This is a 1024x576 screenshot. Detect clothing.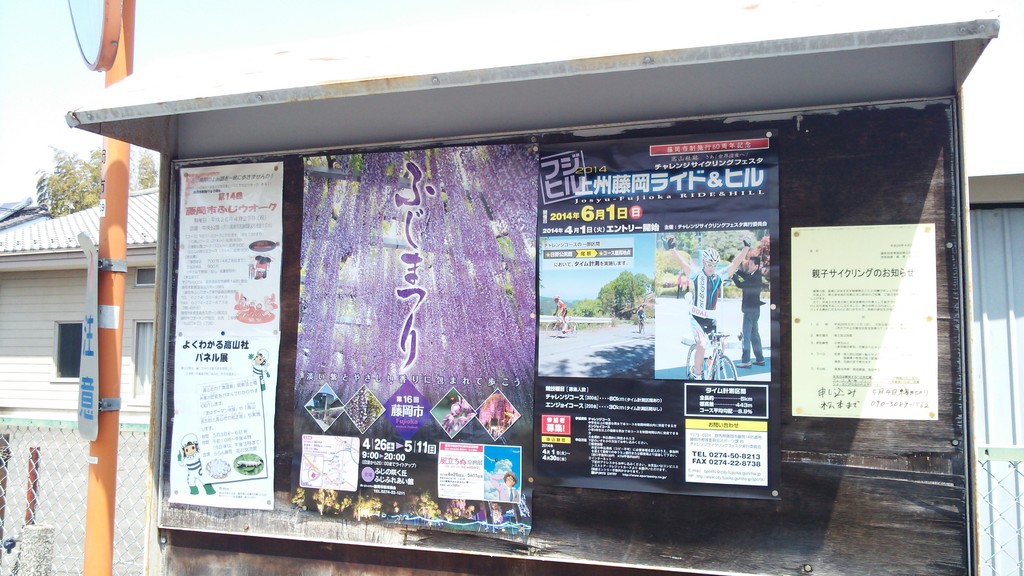
x1=493 y1=485 x2=522 y2=503.
